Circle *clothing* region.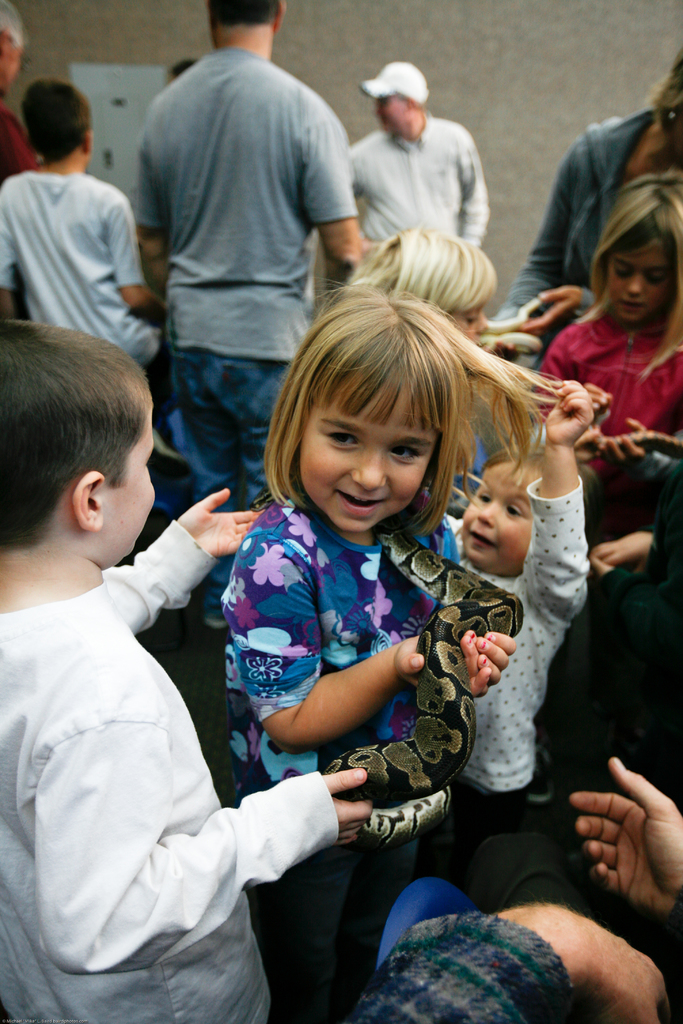
Region: [511,90,682,307].
